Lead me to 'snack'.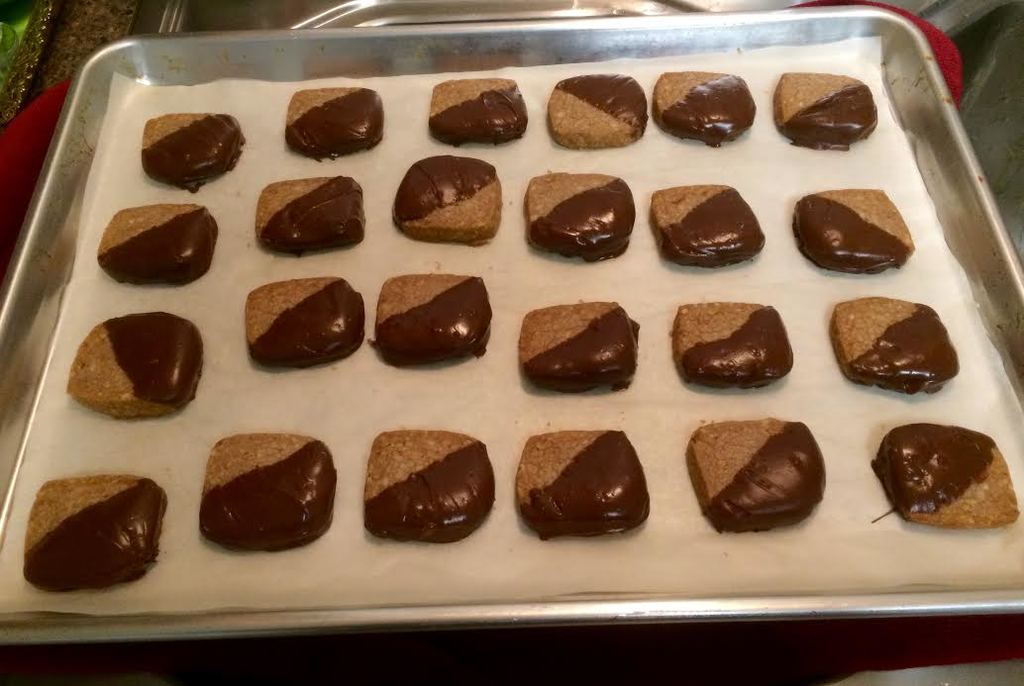
Lead to (left=687, top=419, right=827, bottom=531).
